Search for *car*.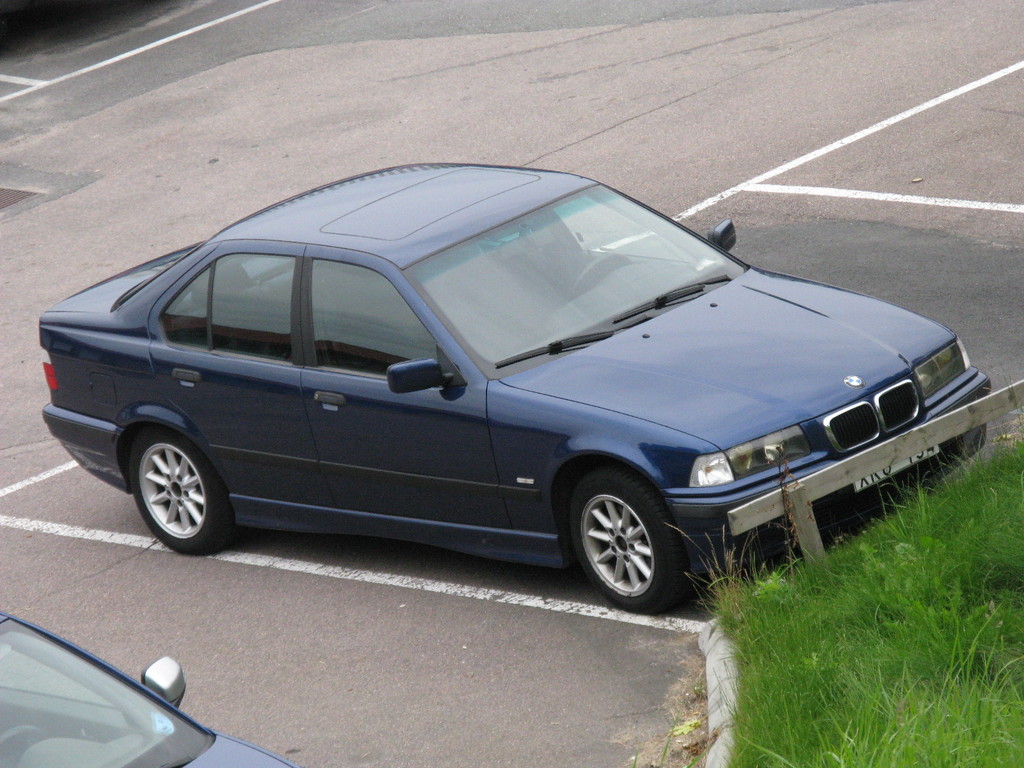
Found at [0, 616, 297, 767].
